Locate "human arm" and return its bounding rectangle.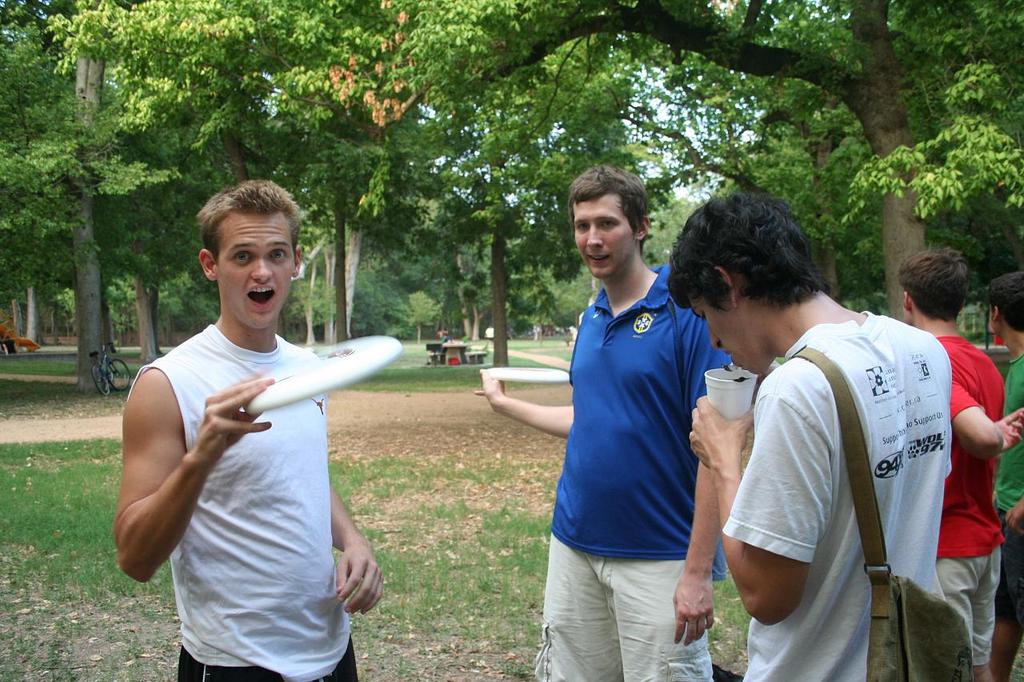
bbox(319, 415, 392, 616).
